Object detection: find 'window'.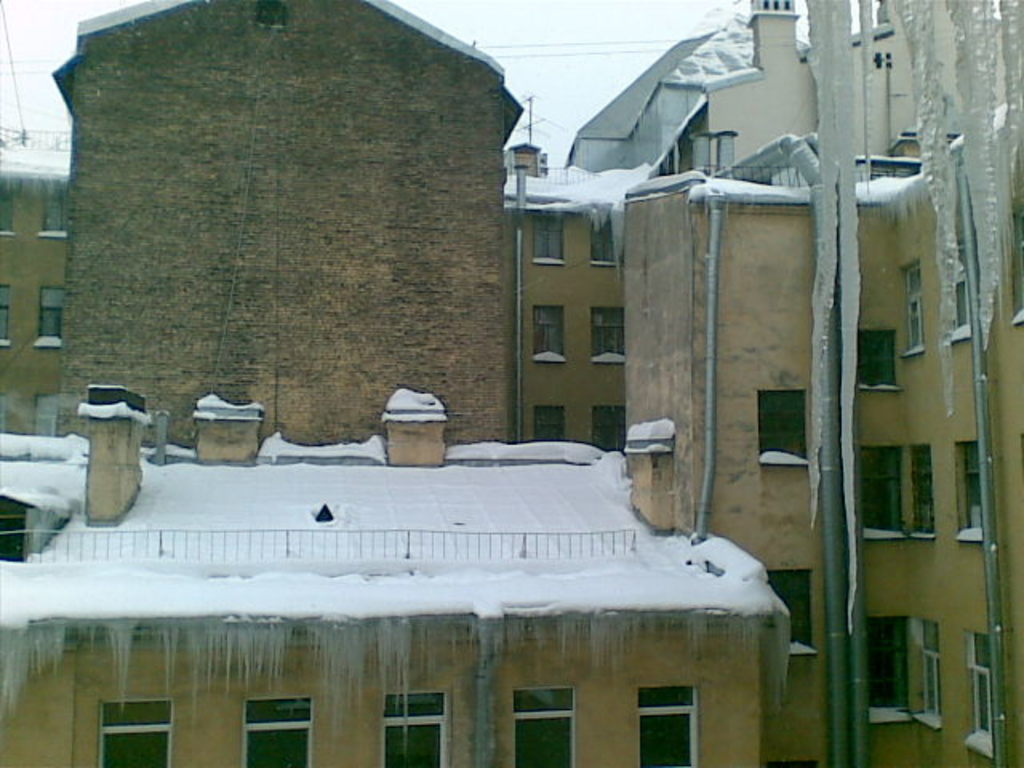
region(38, 280, 70, 344).
